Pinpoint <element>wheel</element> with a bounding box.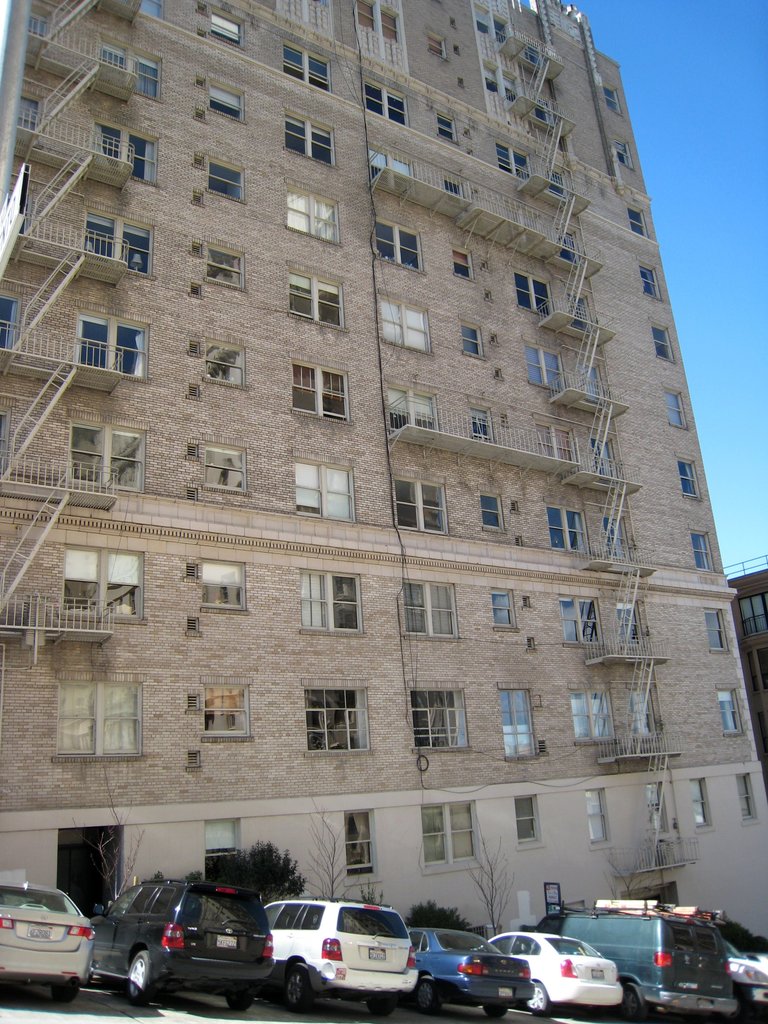
rect(221, 989, 255, 1009).
